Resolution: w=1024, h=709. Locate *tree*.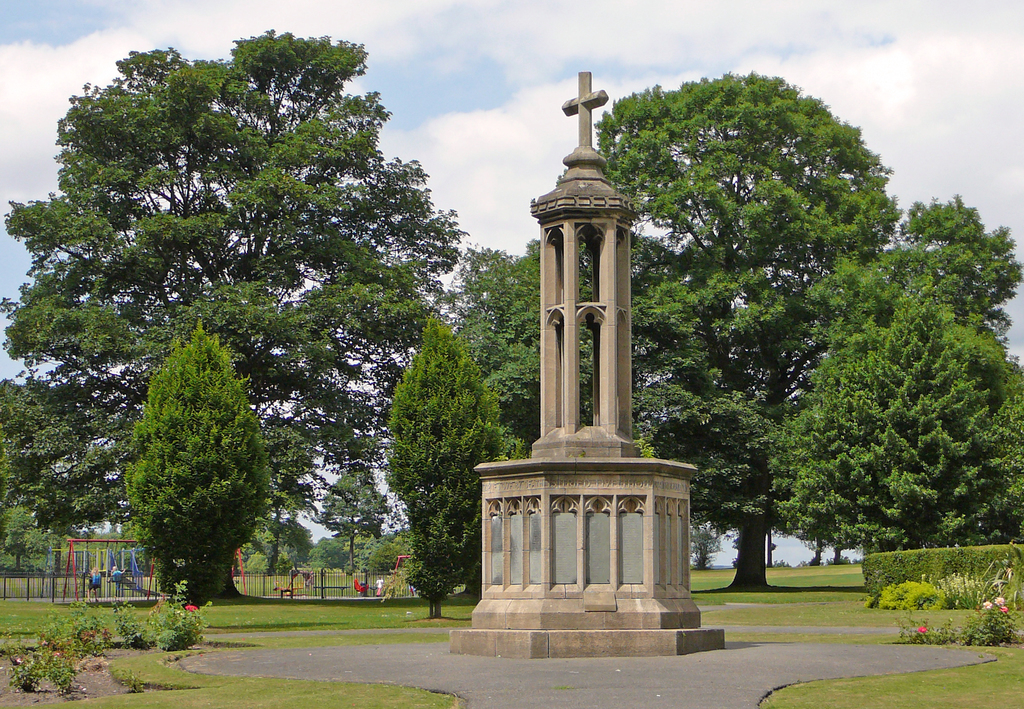
crop(359, 537, 399, 580).
